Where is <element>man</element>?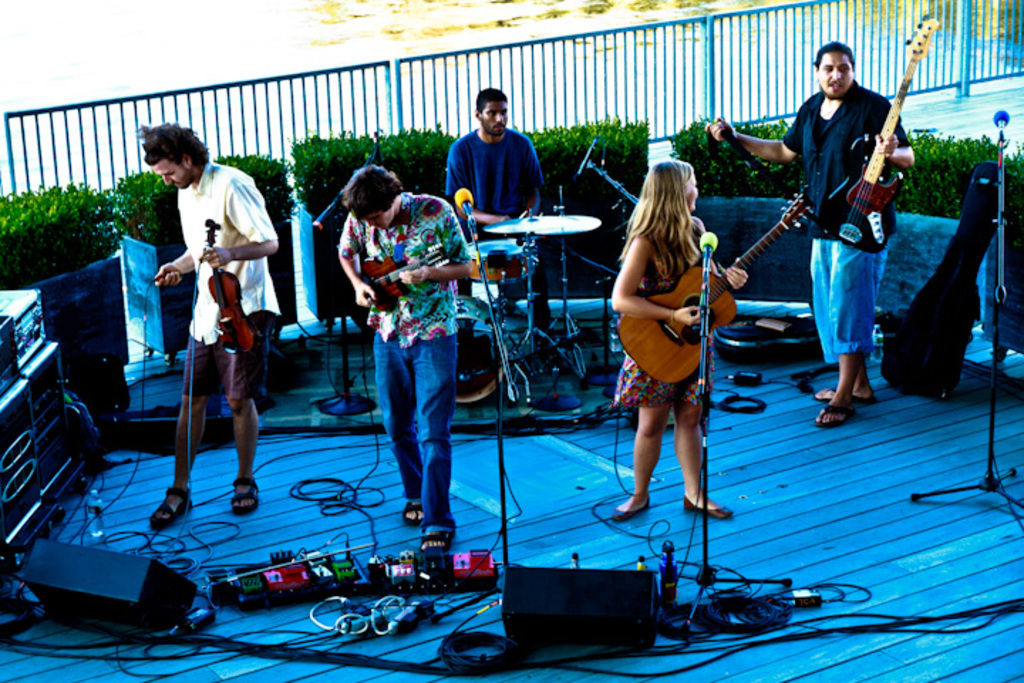
pyautogui.locateOnScreen(447, 87, 545, 376).
